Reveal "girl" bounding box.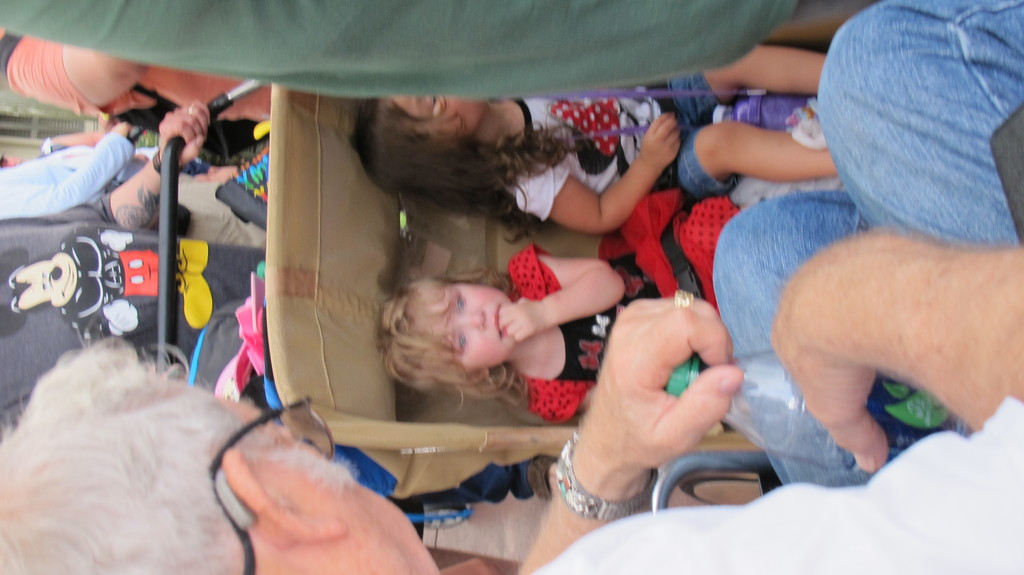
Revealed: select_region(355, 45, 842, 232).
